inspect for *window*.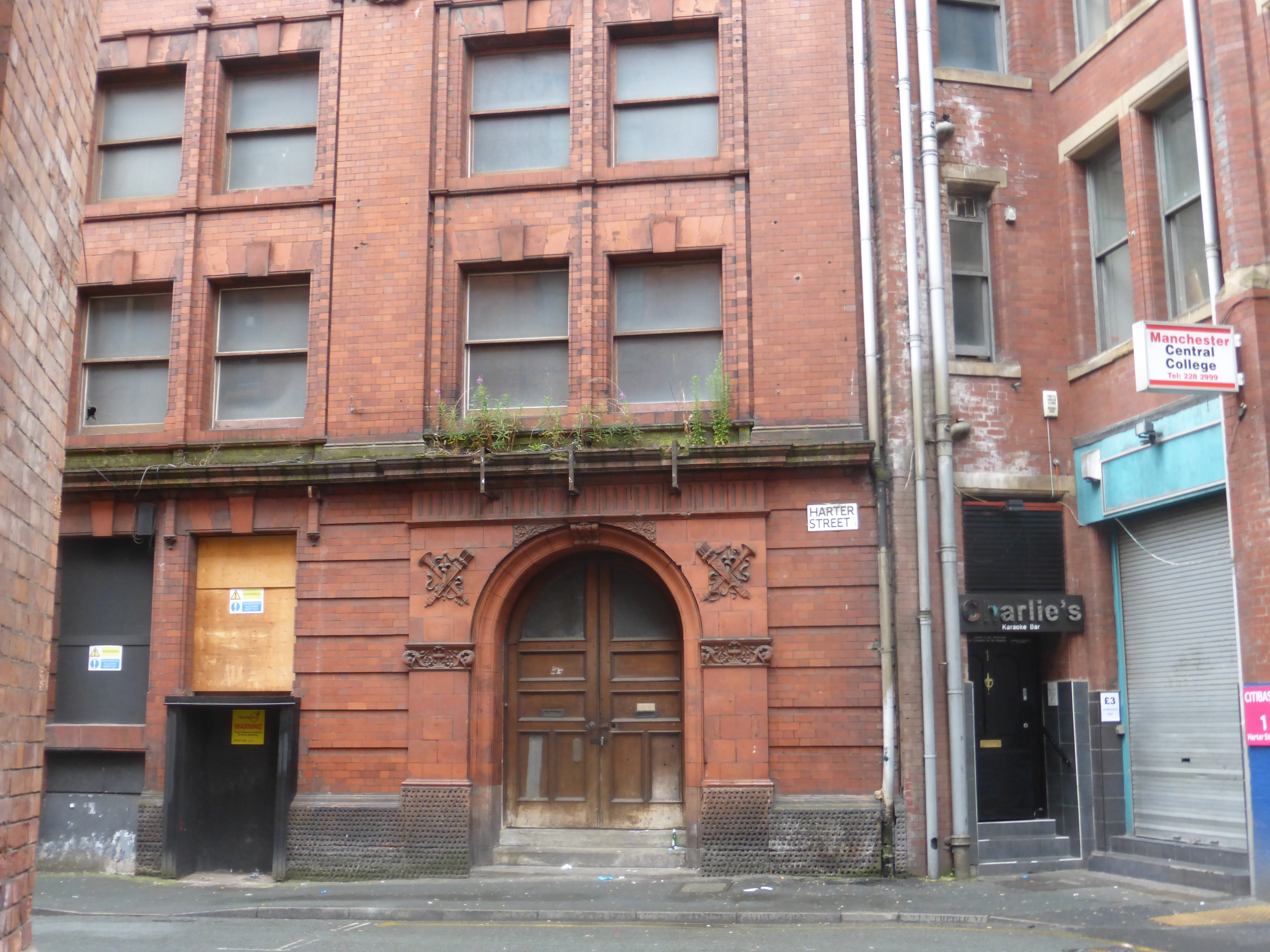
Inspection: <region>167, 67, 201, 112</region>.
